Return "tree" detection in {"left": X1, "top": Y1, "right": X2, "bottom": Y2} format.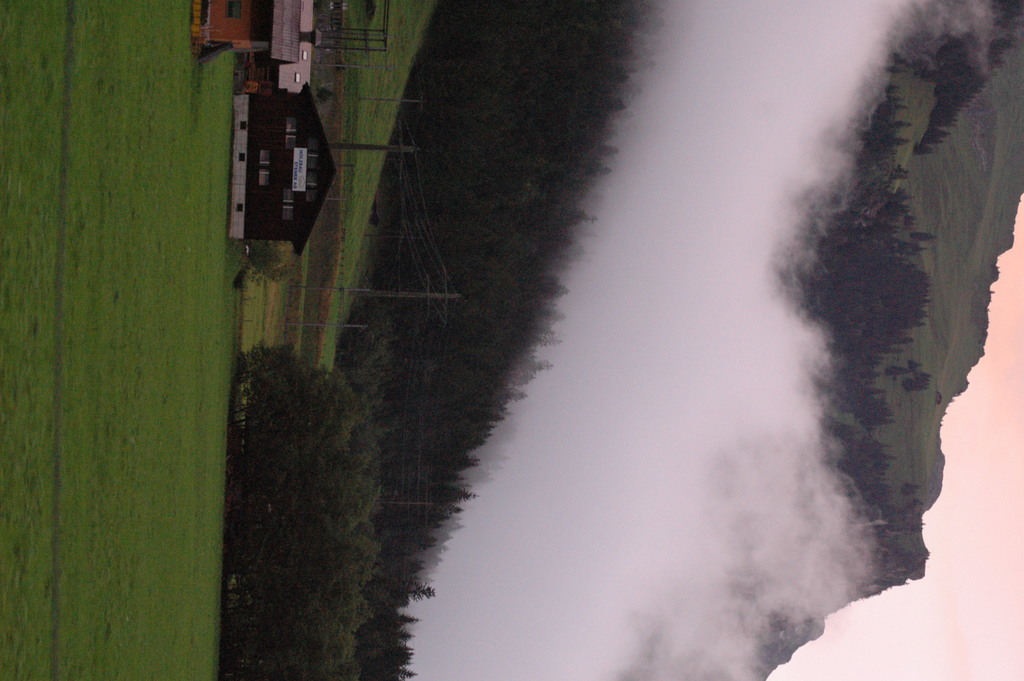
{"left": 224, "top": 441, "right": 378, "bottom": 533}.
